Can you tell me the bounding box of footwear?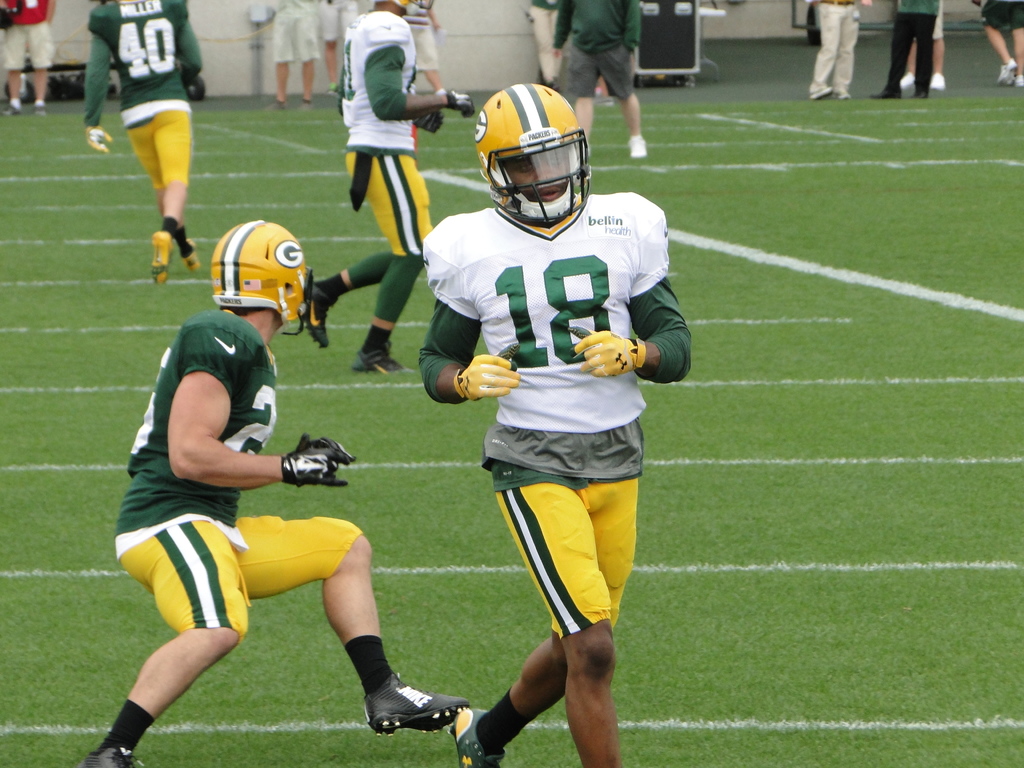
[627, 134, 646, 158].
